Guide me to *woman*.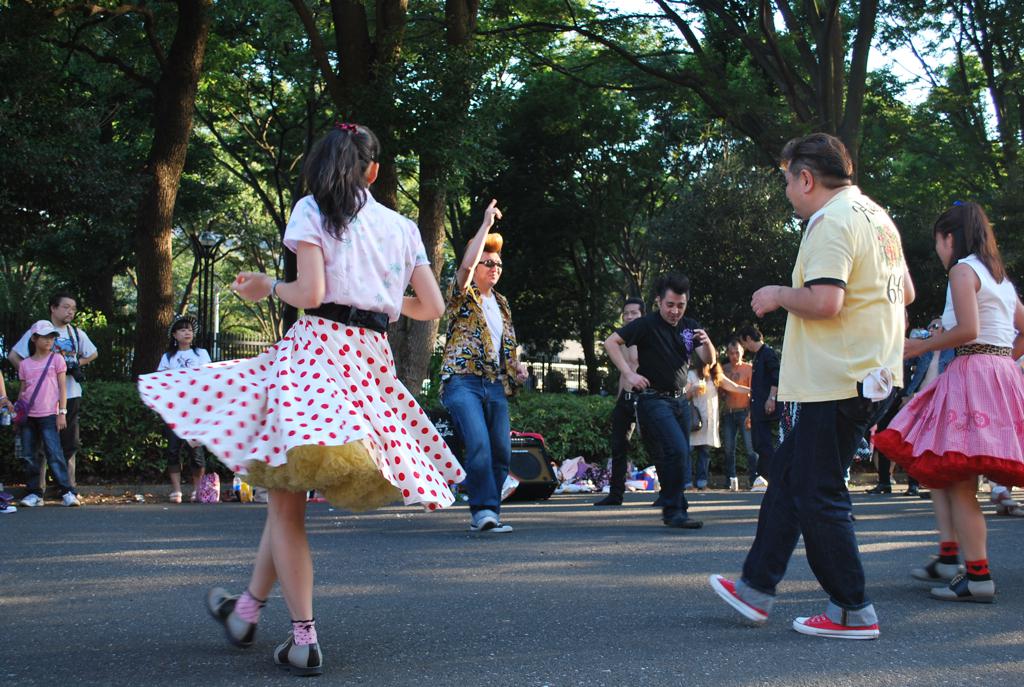
Guidance: (left=684, top=364, right=722, bottom=492).
